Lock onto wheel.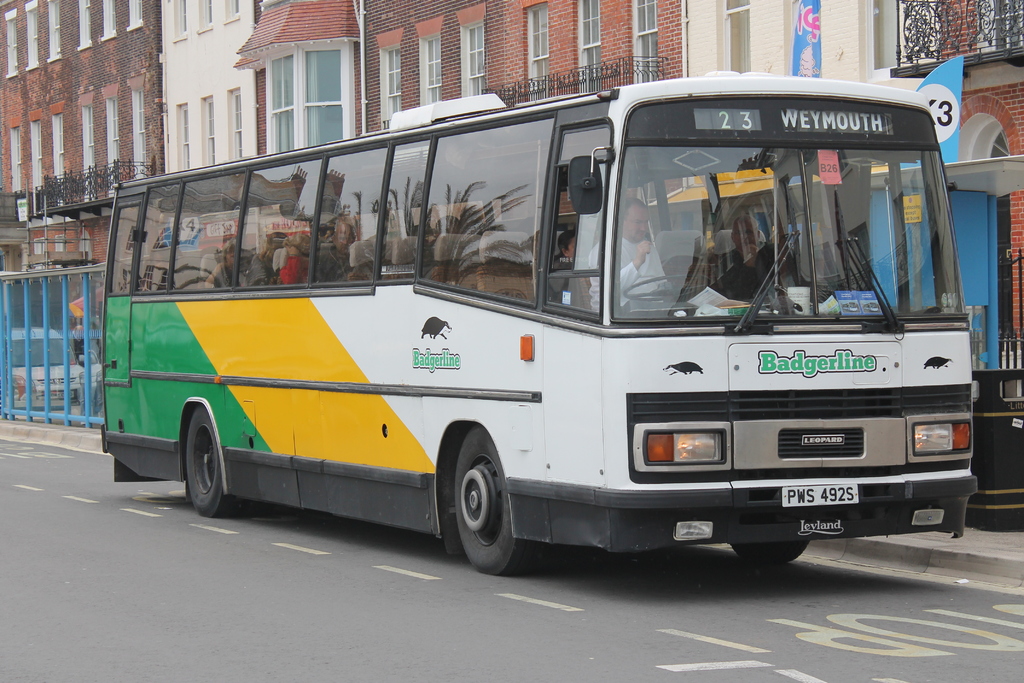
Locked: locate(438, 435, 540, 579).
